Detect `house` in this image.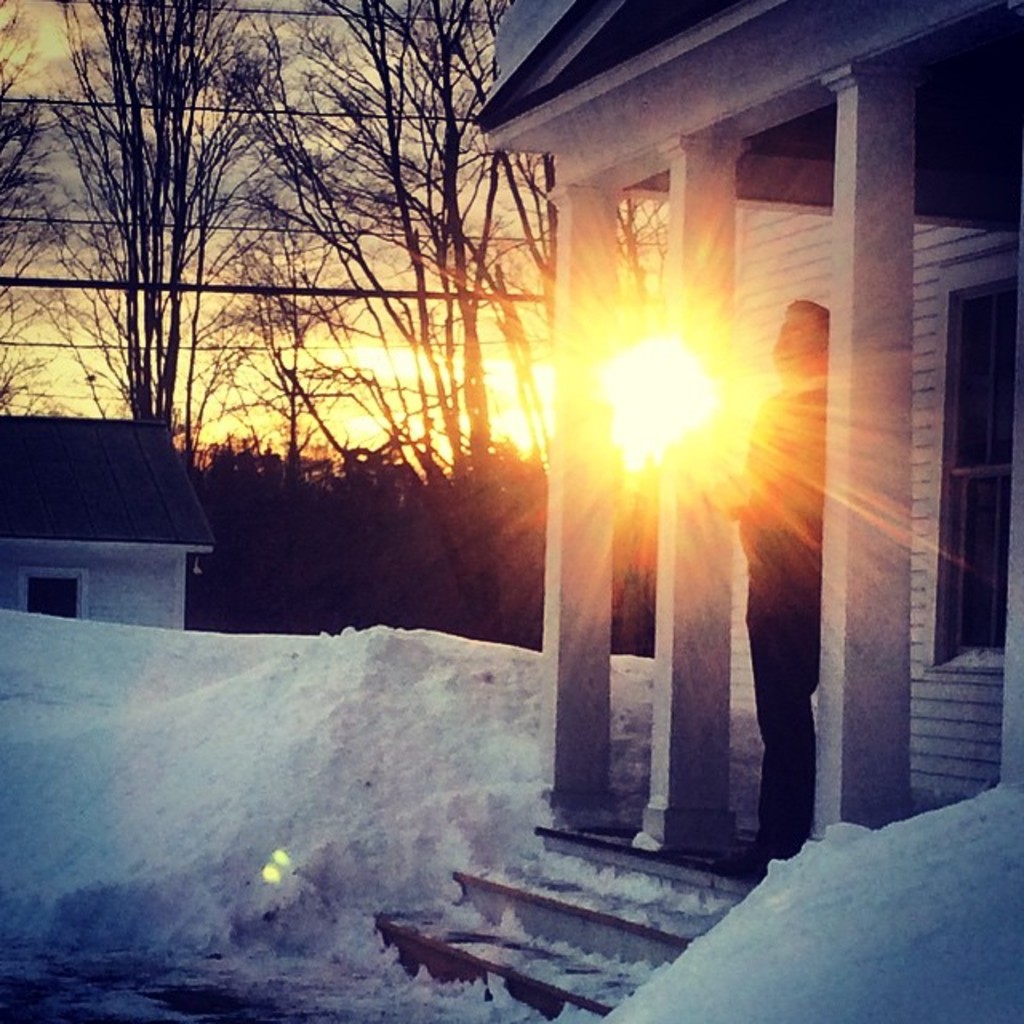
Detection: [363, 0, 1022, 1016].
